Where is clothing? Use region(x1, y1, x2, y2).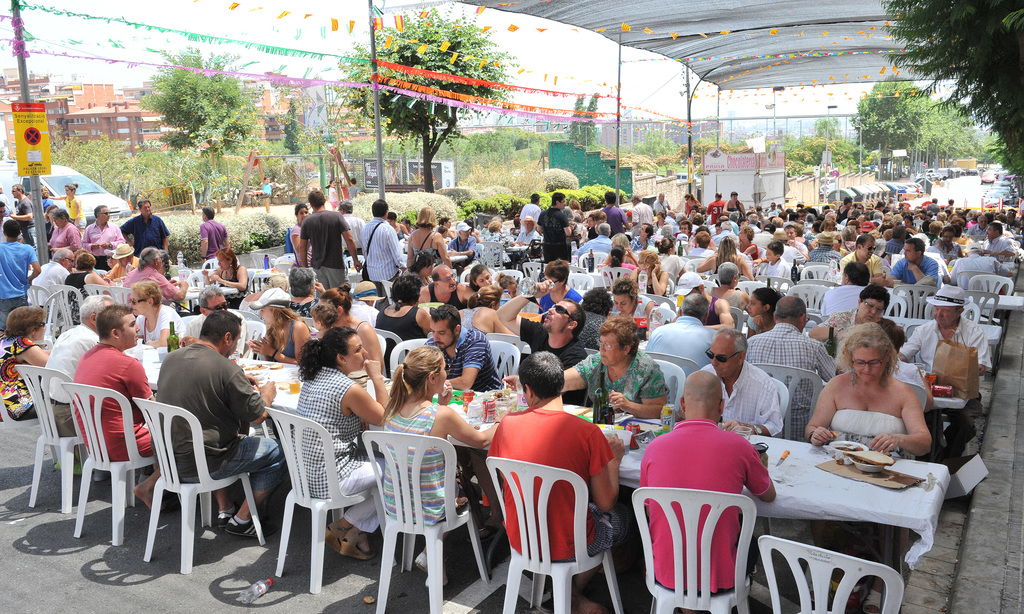
region(751, 227, 769, 246).
